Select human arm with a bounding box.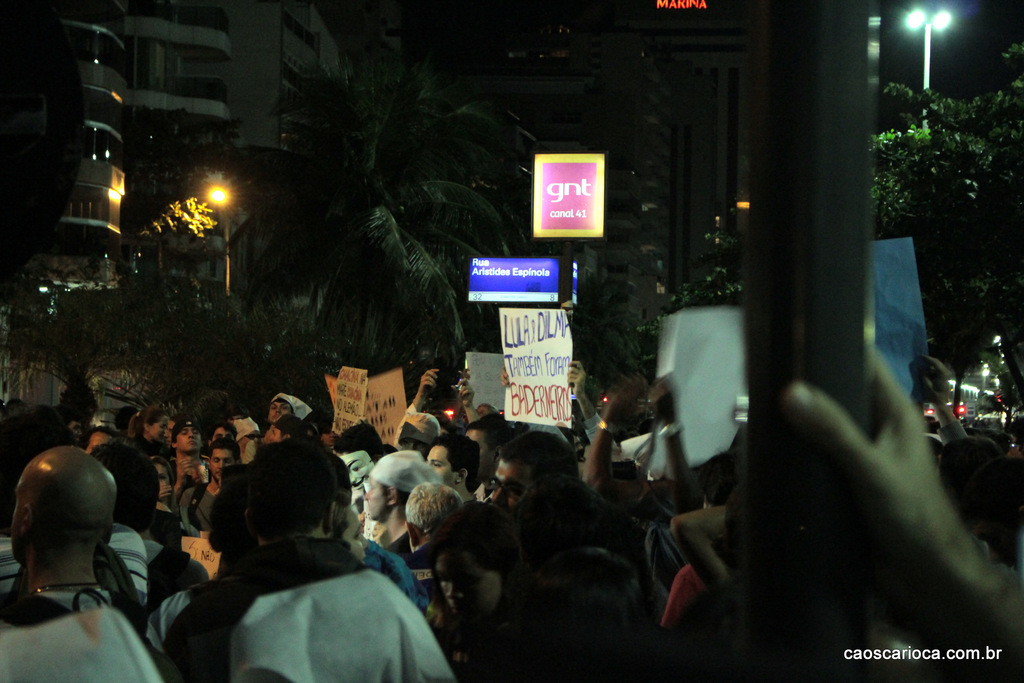
bbox=(170, 458, 195, 504).
